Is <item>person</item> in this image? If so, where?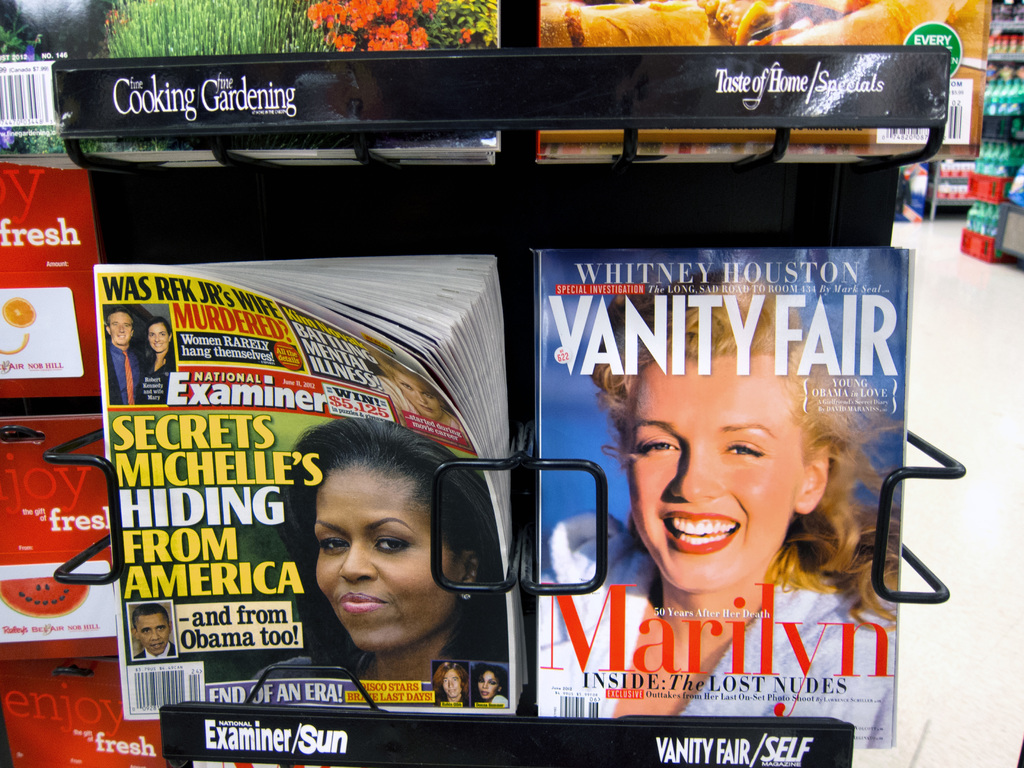
Yes, at [431, 664, 467, 708].
